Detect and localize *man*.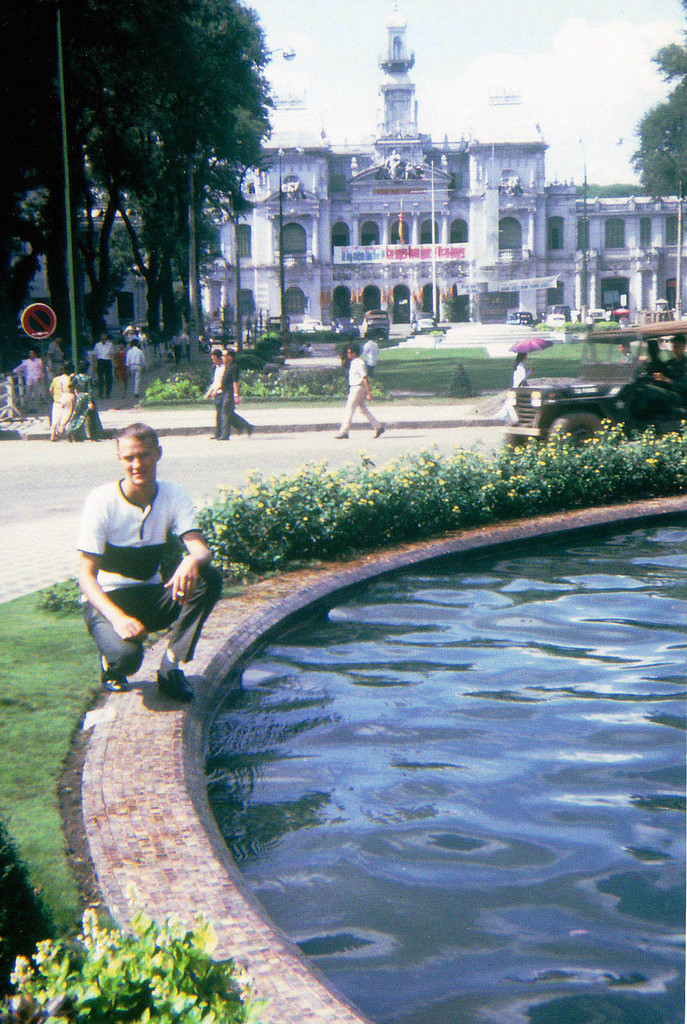
Localized at 642,339,665,367.
